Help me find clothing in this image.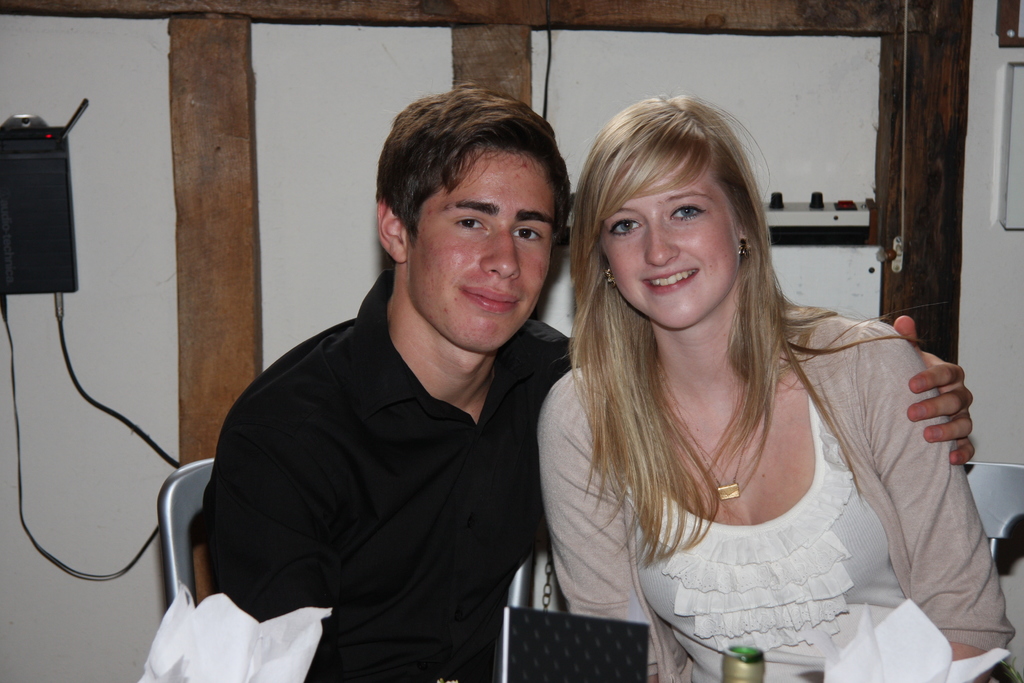
Found it: crop(538, 284, 990, 654).
